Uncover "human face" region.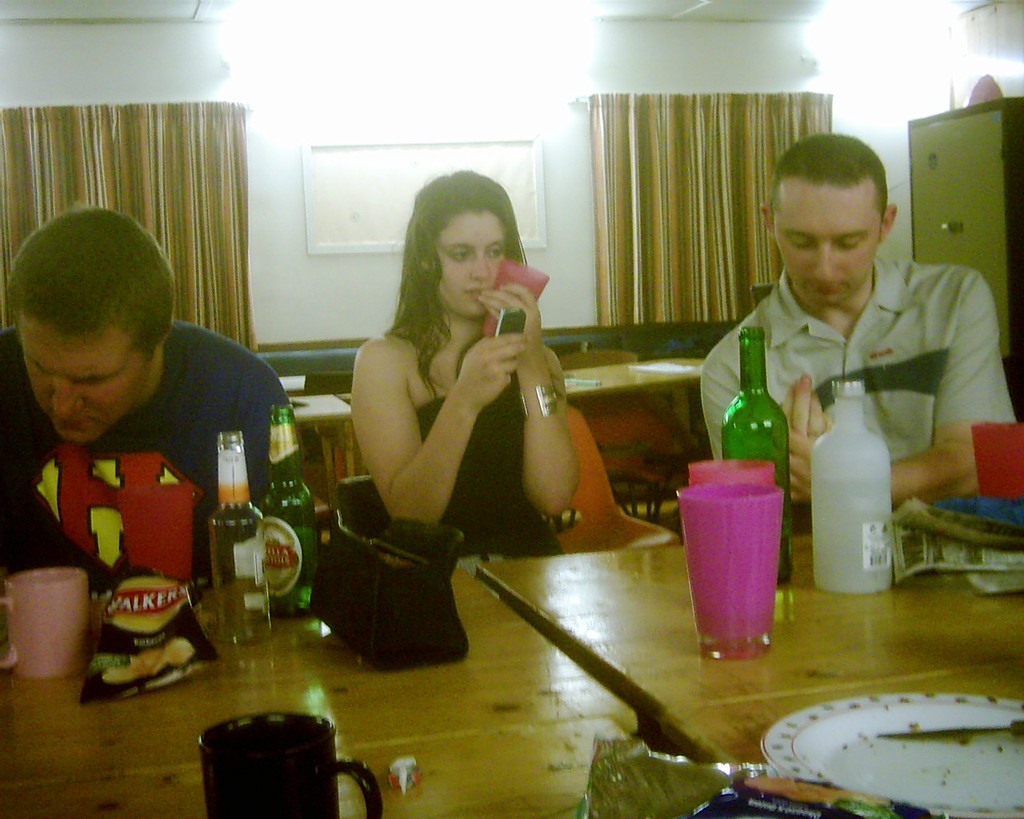
Uncovered: bbox=(436, 208, 507, 318).
